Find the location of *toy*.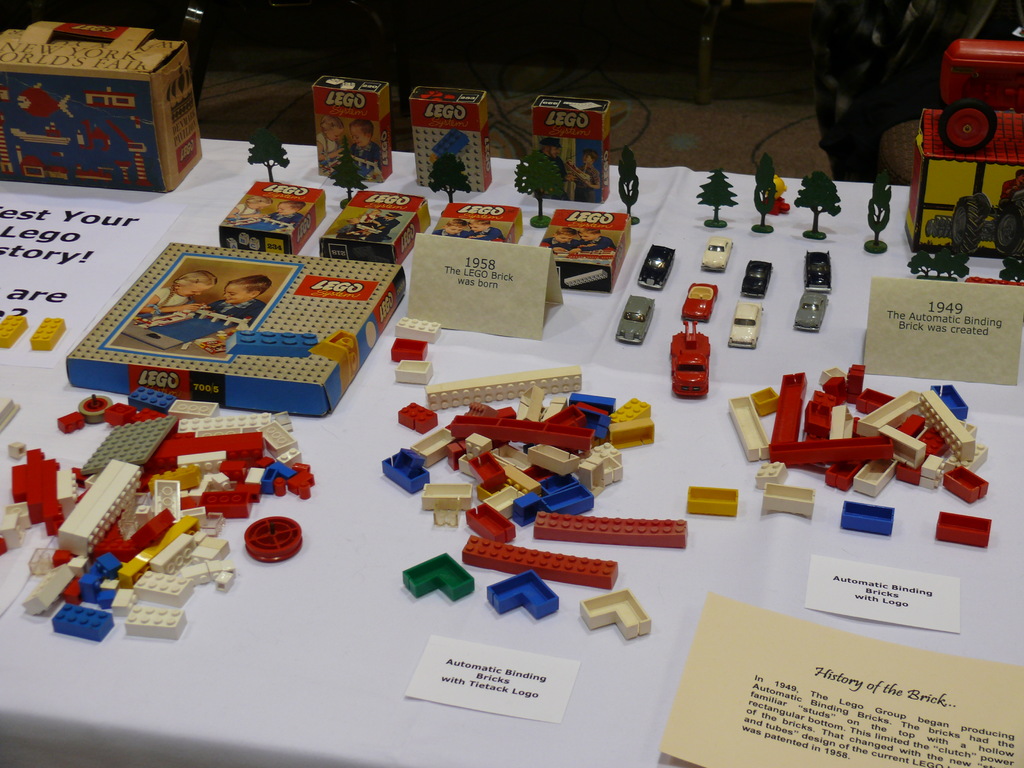
Location: (x1=685, y1=482, x2=740, y2=512).
